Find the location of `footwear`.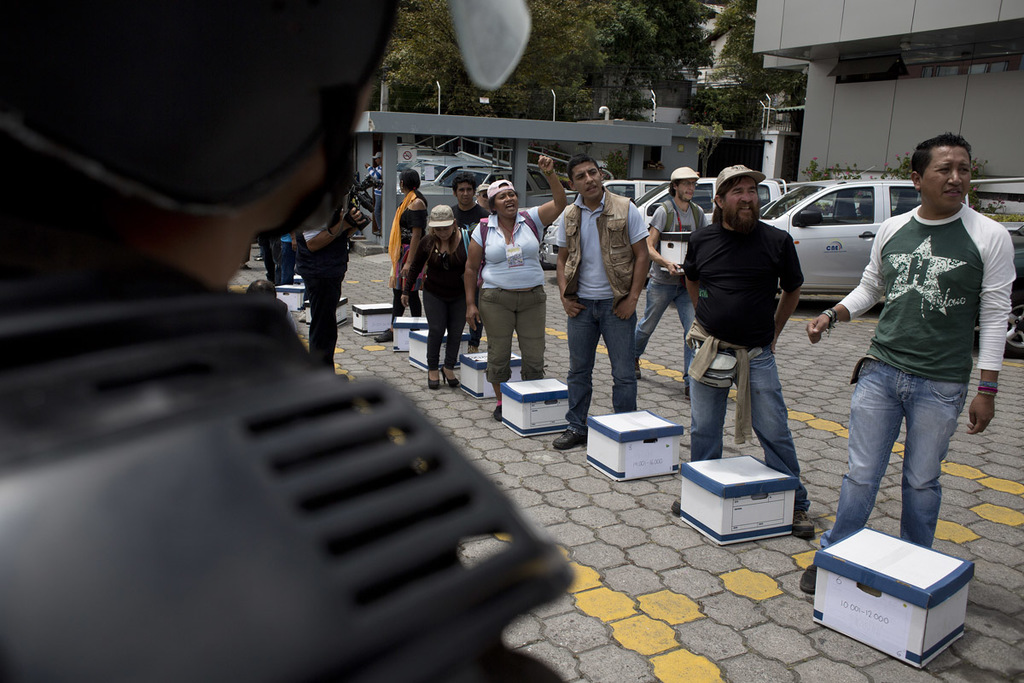
Location: crop(299, 308, 306, 320).
